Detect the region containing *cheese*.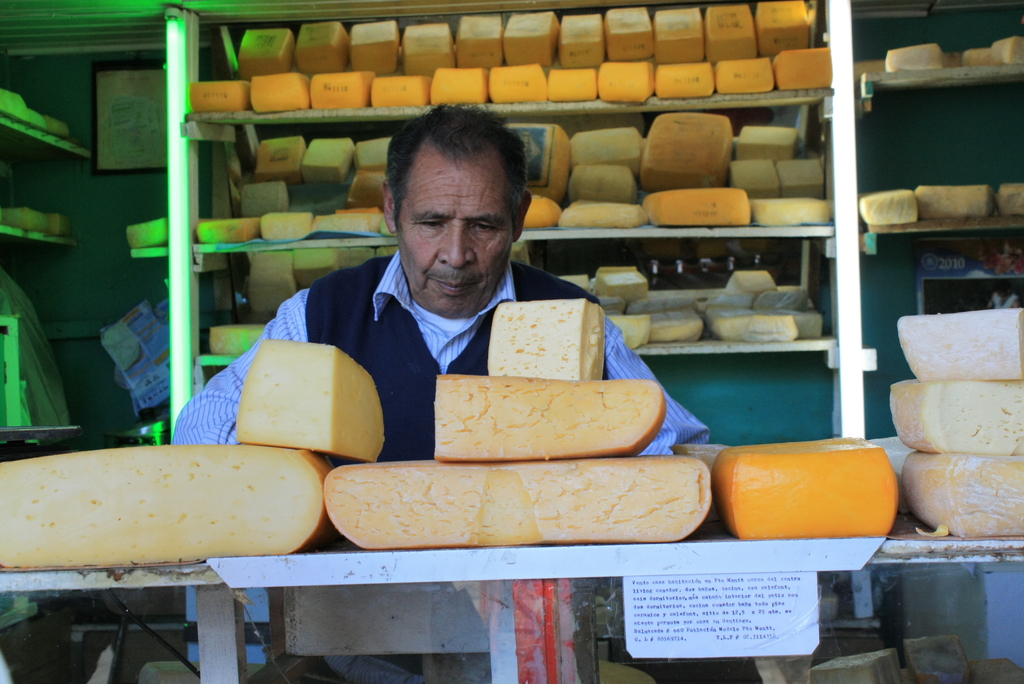
BBox(916, 179, 995, 216).
